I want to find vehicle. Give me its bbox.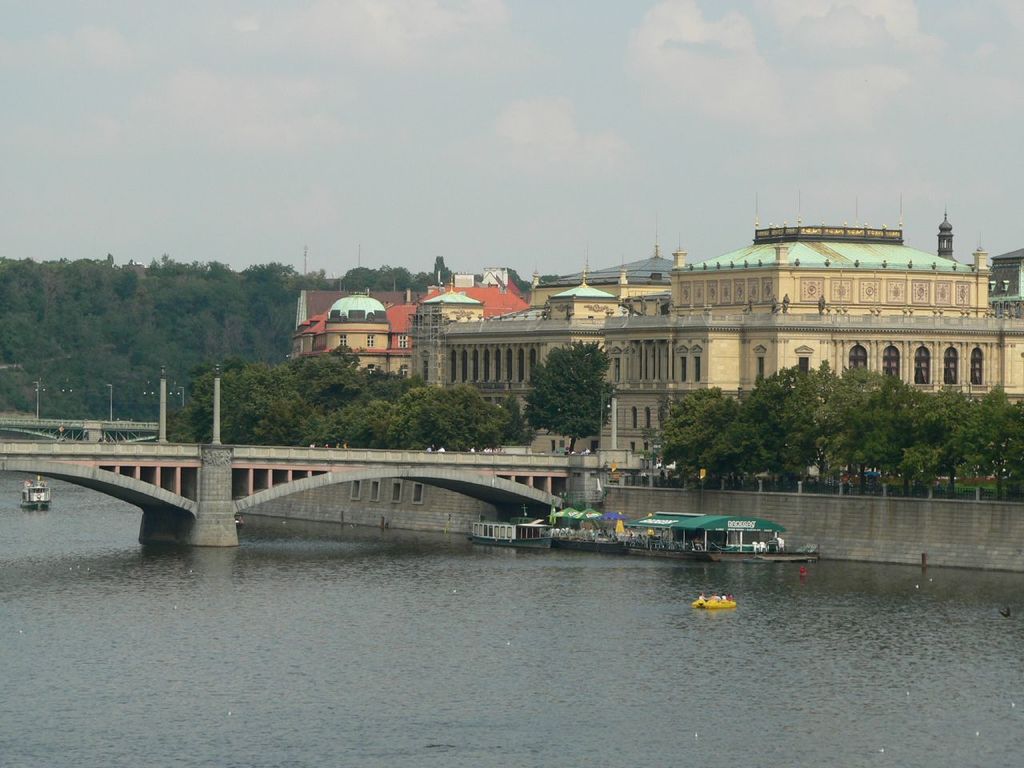
crop(636, 514, 784, 560).
